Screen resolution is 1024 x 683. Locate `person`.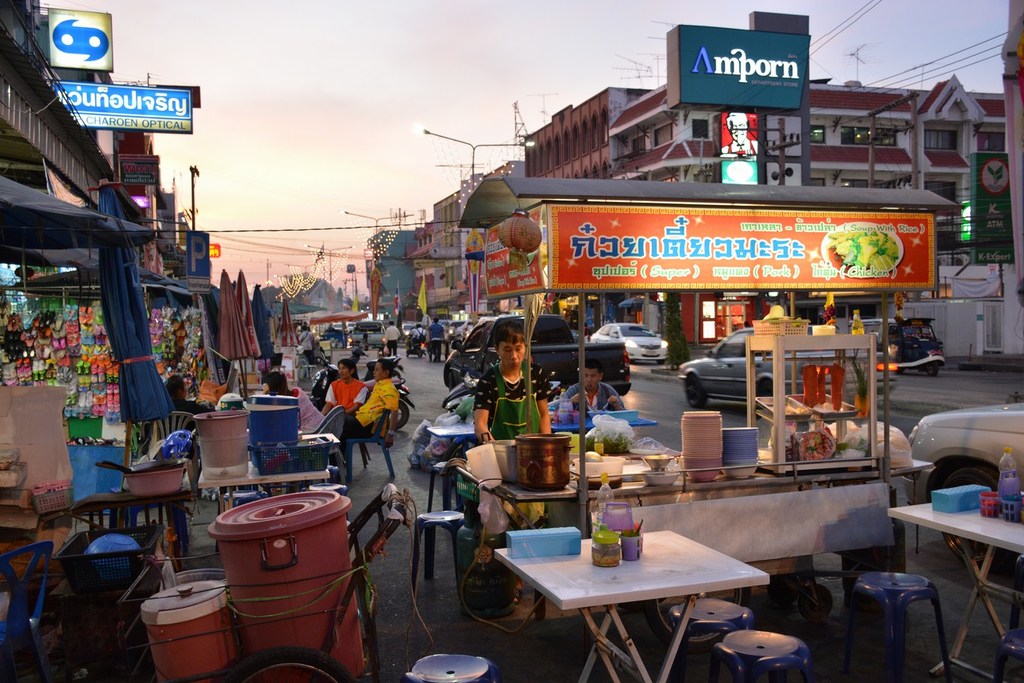
<box>382,317,400,356</box>.
